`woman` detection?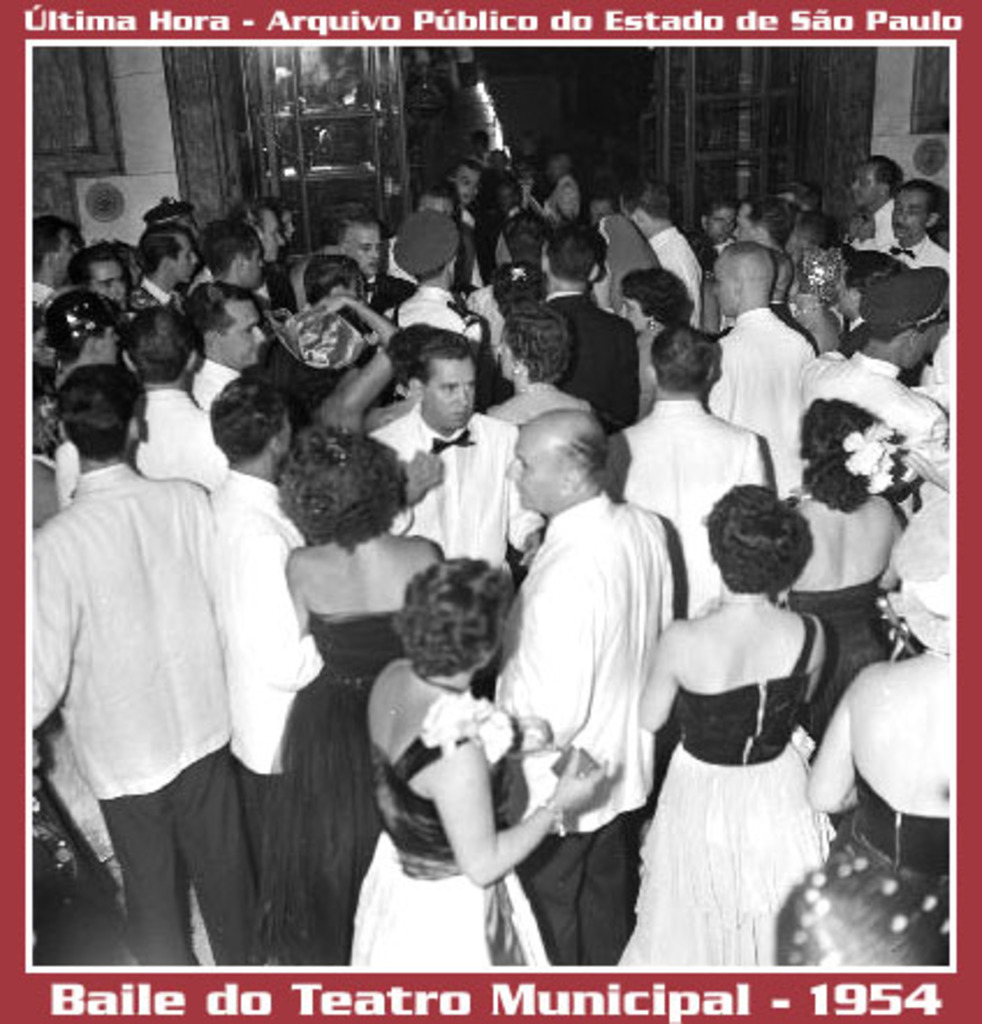
769:584:954:968
